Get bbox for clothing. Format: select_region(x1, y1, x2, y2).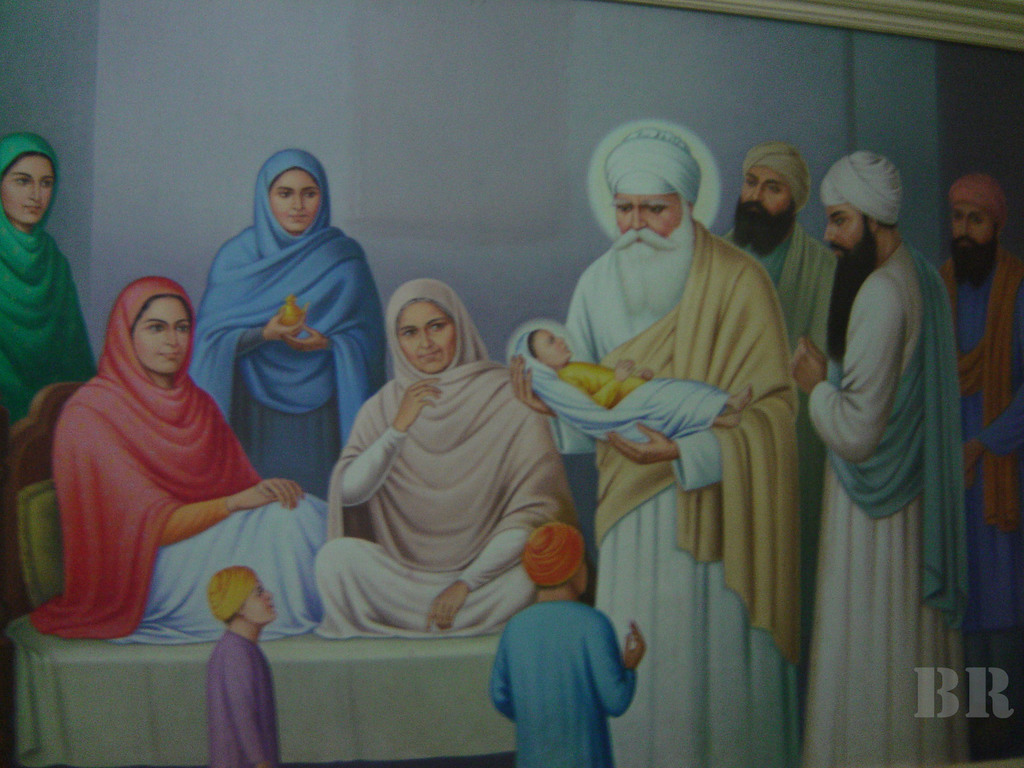
select_region(722, 217, 837, 719).
